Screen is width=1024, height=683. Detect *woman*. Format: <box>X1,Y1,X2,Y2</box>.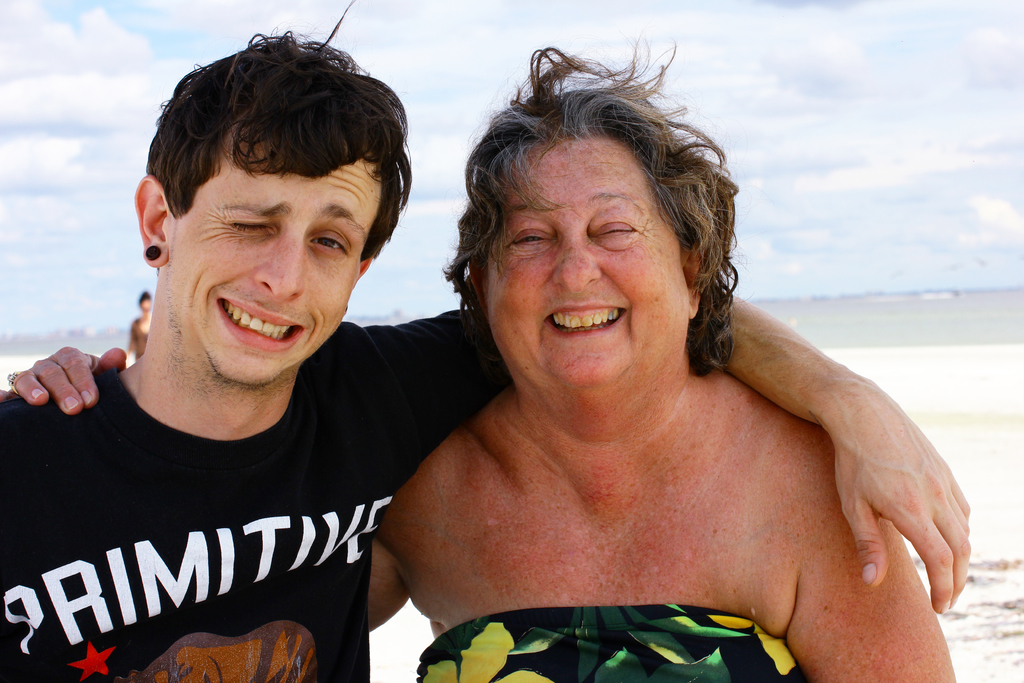
<box>303,56,954,682</box>.
